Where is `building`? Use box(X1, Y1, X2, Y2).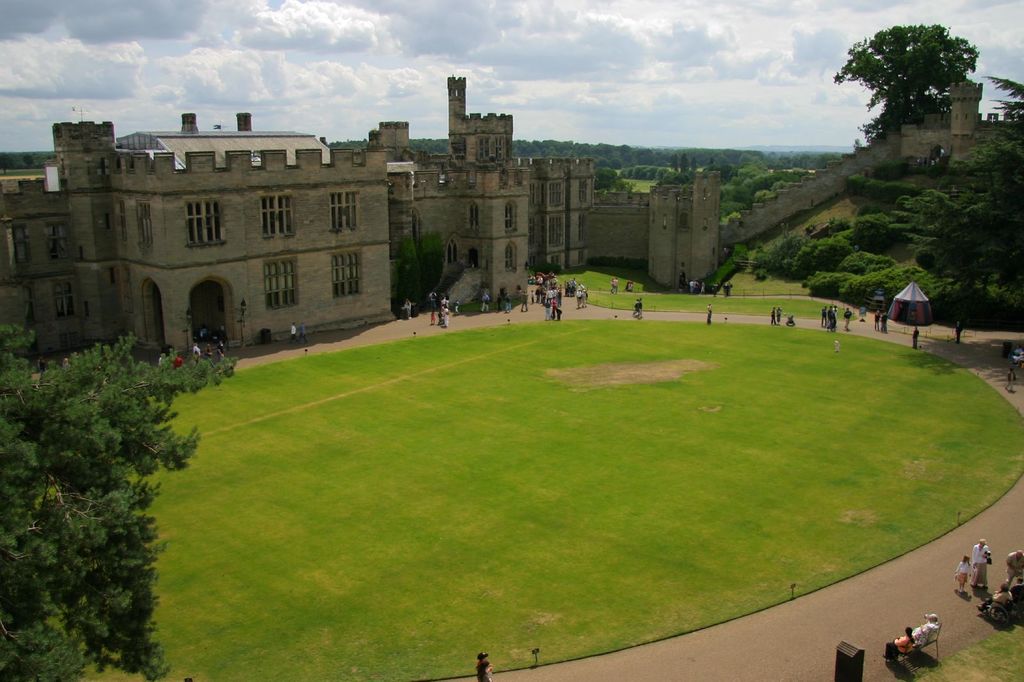
box(0, 72, 726, 363).
